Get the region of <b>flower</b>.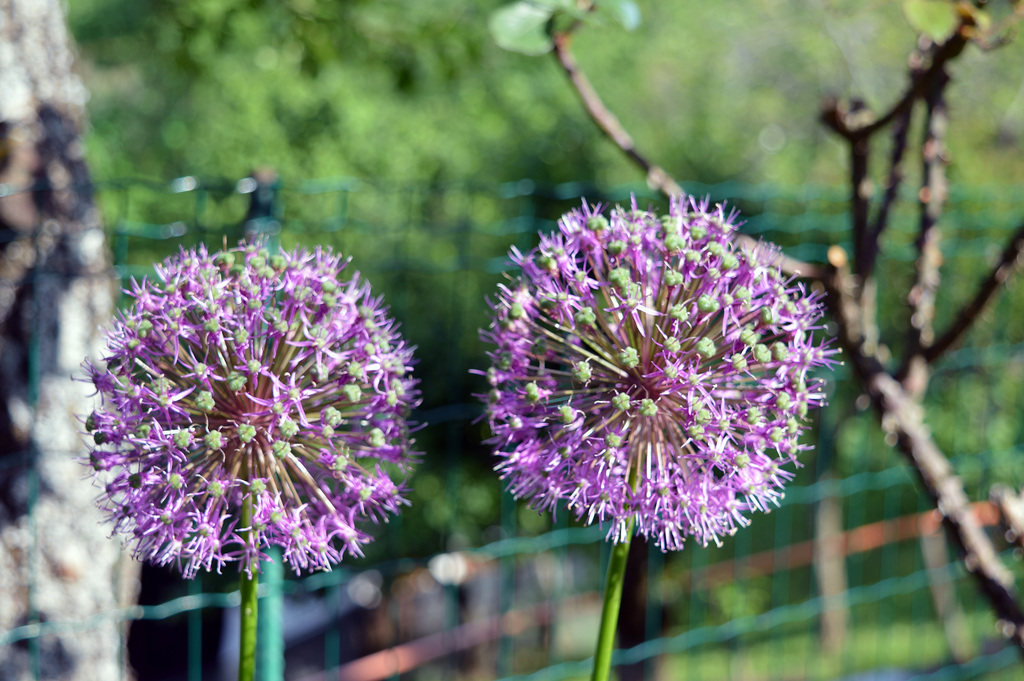
68:227:428:581.
